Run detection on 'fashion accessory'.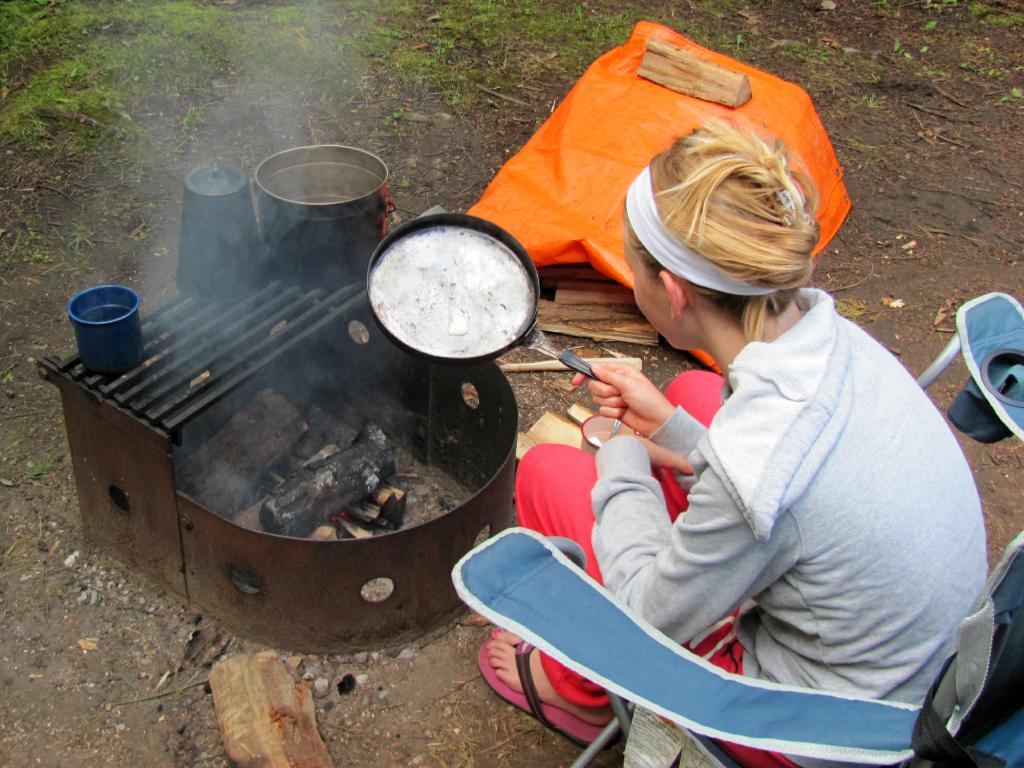
Result: bbox(767, 183, 807, 234).
